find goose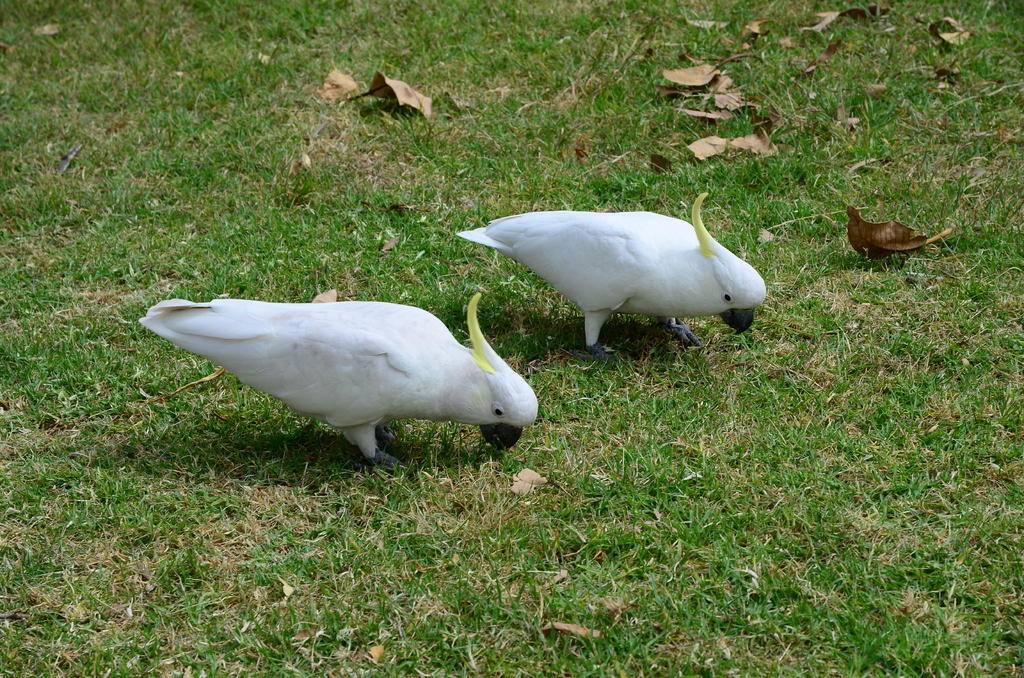
<box>441,188,776,344</box>
